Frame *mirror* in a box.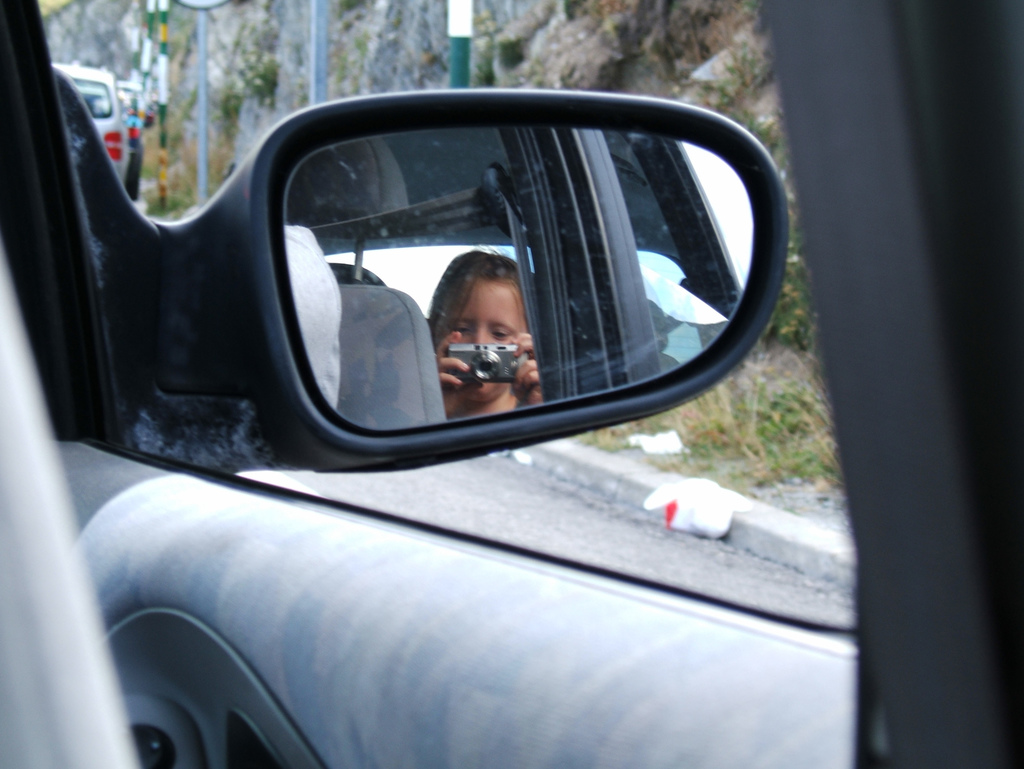
detection(288, 124, 752, 430).
